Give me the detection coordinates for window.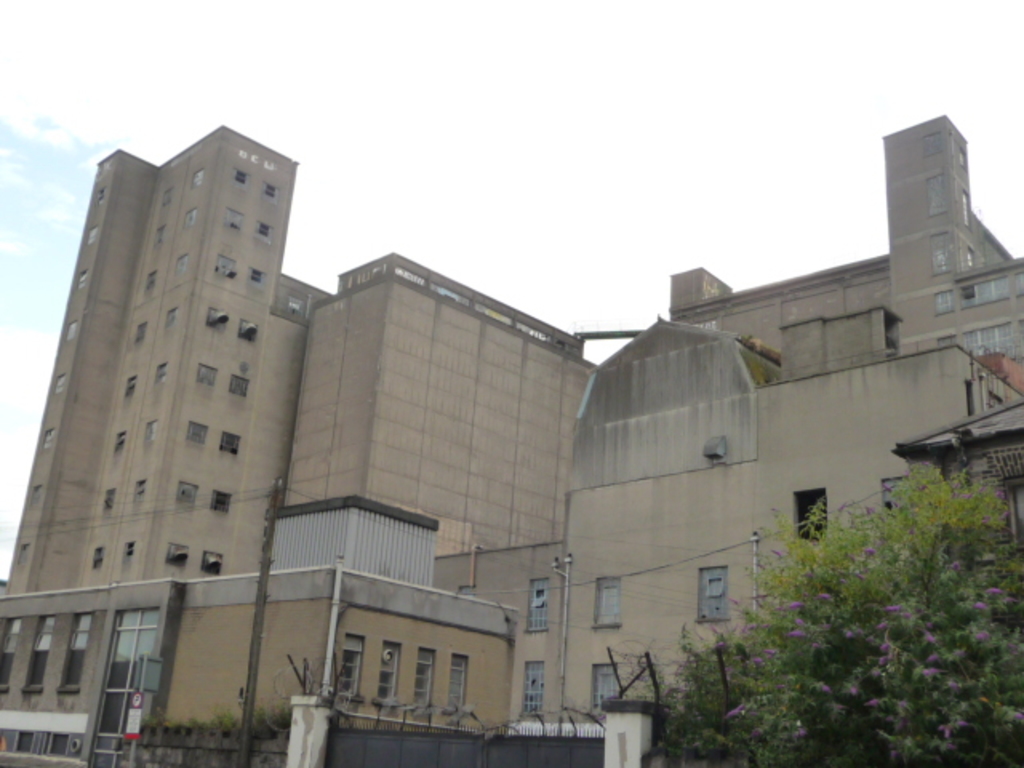
<box>227,371,251,398</box>.
